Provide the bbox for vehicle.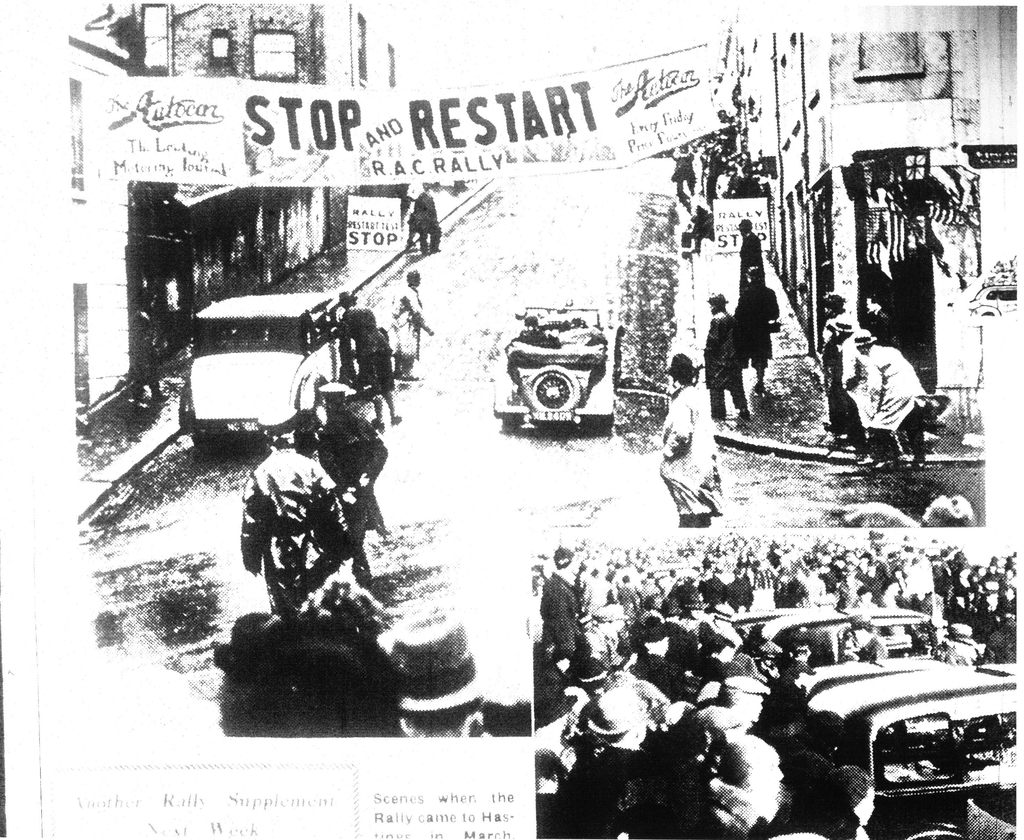
<box>188,290,353,455</box>.
